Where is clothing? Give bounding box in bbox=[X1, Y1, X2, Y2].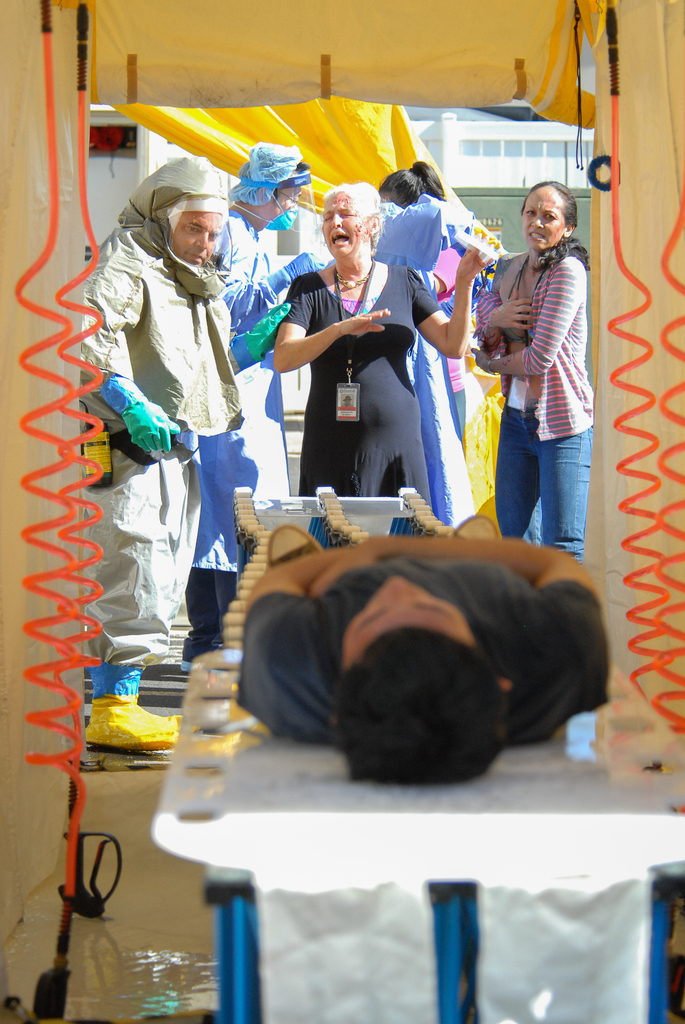
bbox=[463, 176, 609, 566].
